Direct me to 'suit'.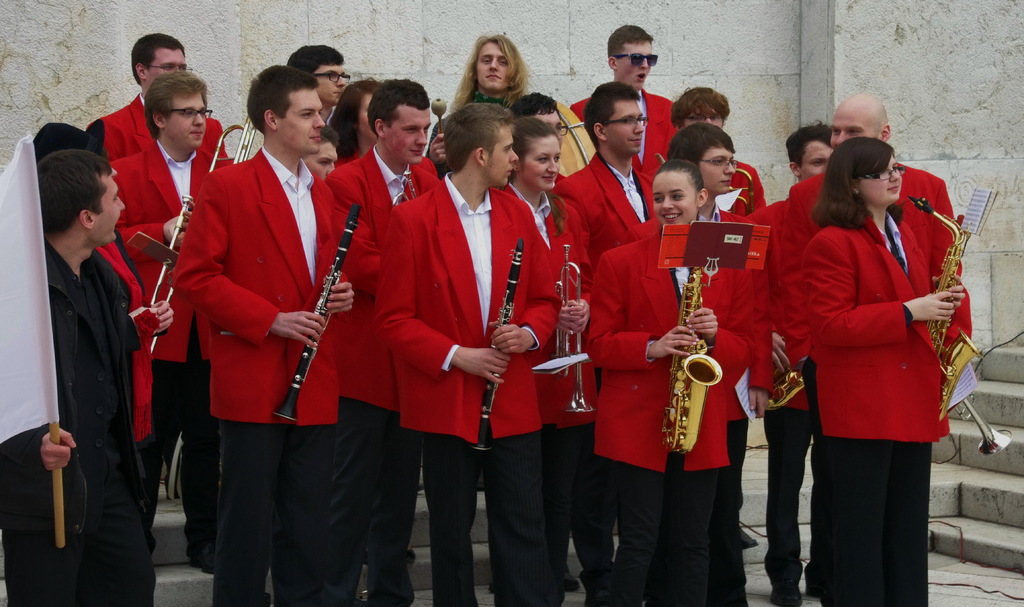
Direction: pyautogui.locateOnScreen(751, 197, 804, 594).
